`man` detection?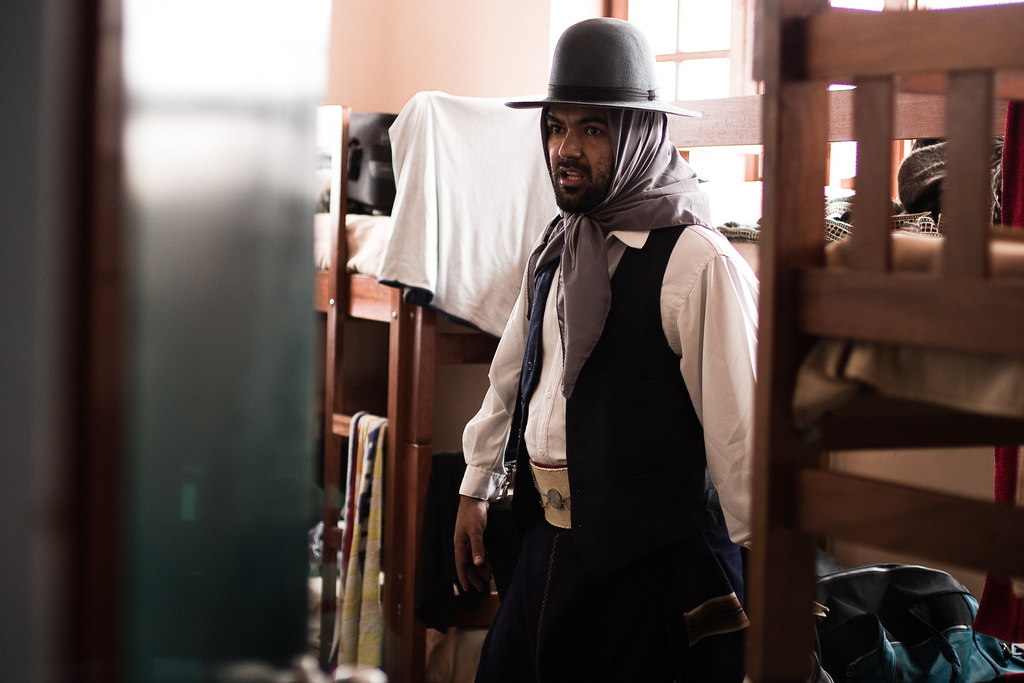
rect(403, 17, 783, 672)
